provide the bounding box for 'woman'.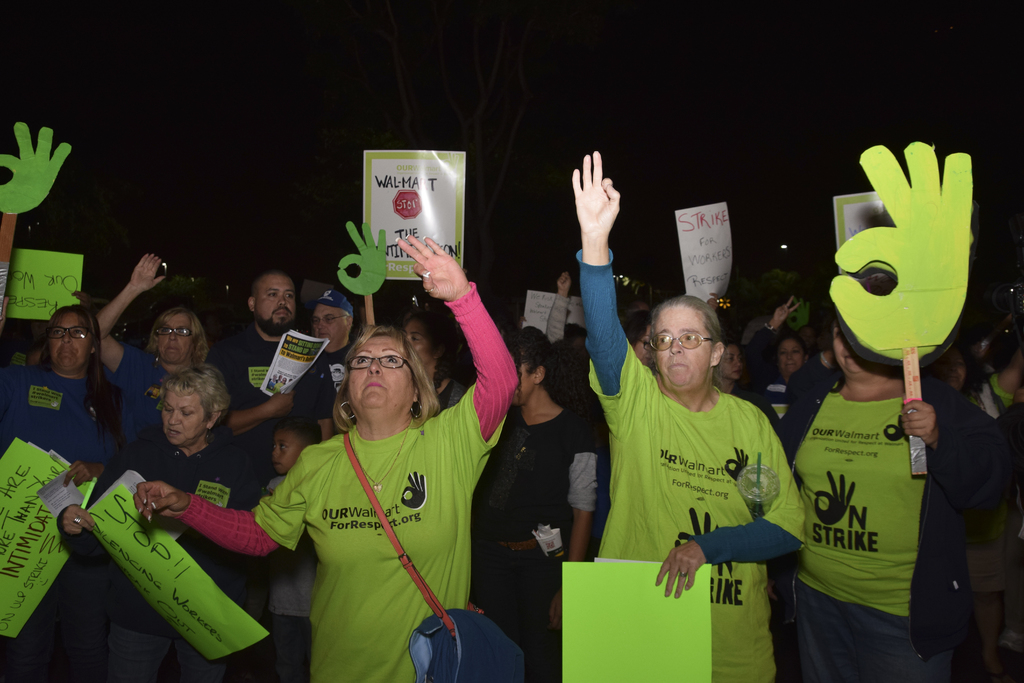
572/149/813/682.
